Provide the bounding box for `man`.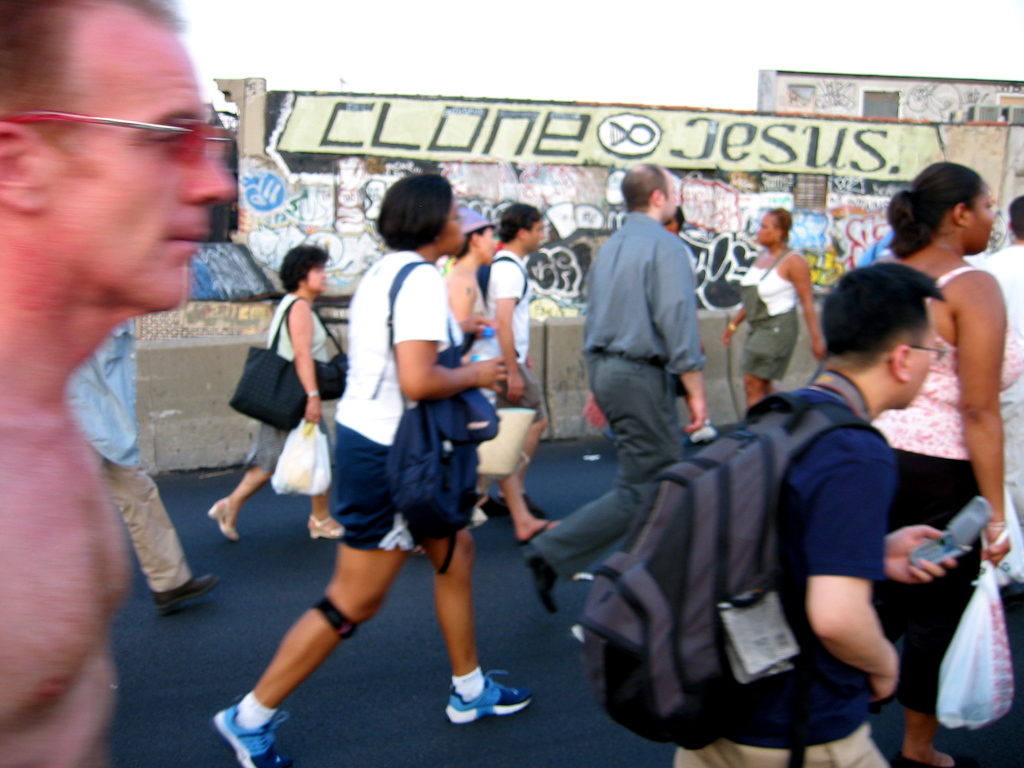
(675, 266, 944, 767).
